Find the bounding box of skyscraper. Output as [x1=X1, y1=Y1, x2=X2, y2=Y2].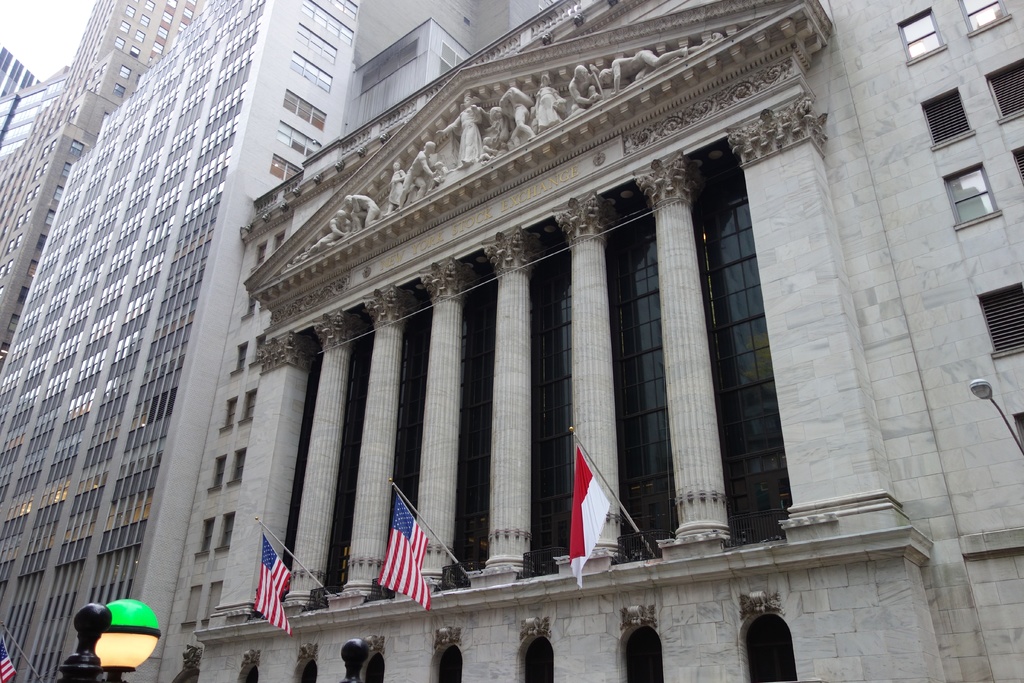
[x1=0, y1=0, x2=207, y2=371].
